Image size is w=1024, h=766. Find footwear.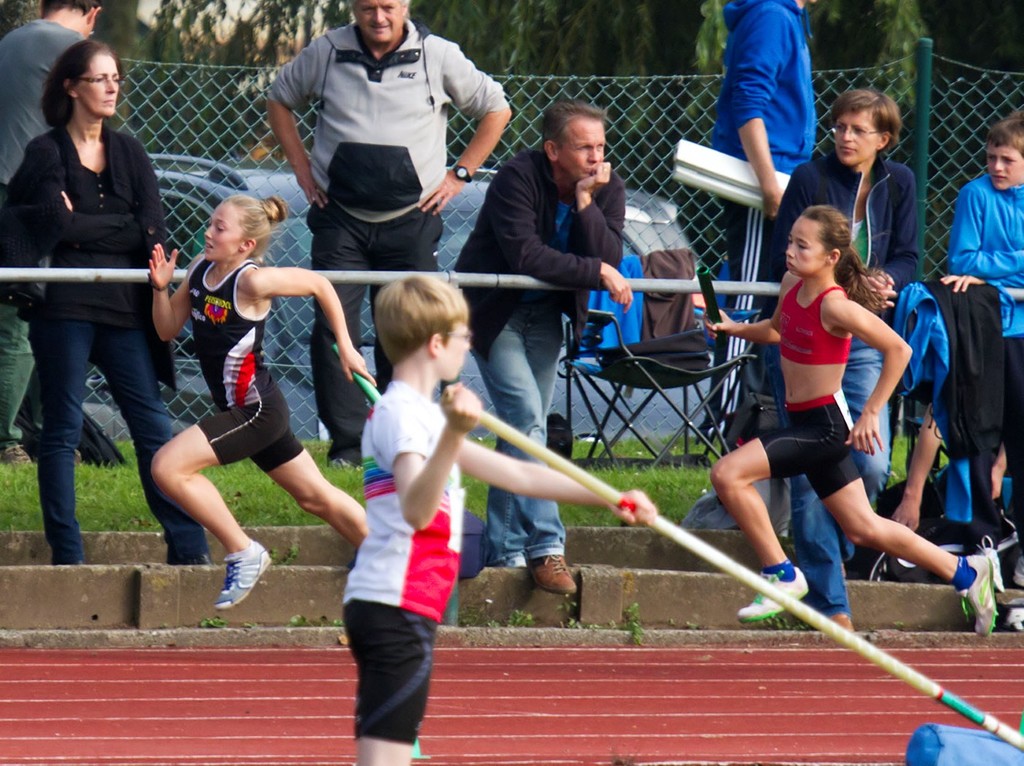
958:555:996:646.
